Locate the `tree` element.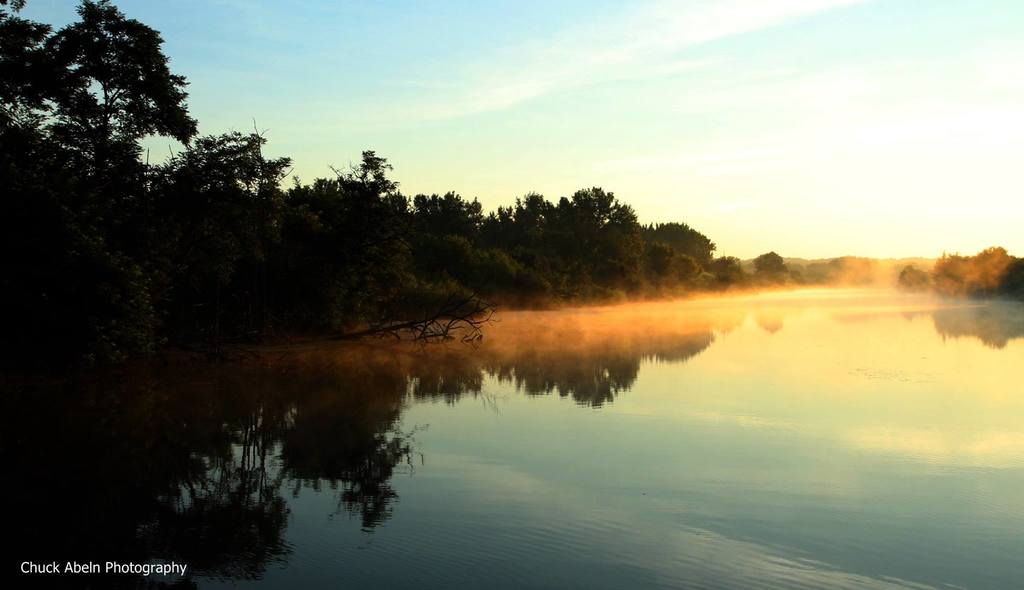
Element bbox: pyautogui.locateOnScreen(755, 246, 783, 272).
